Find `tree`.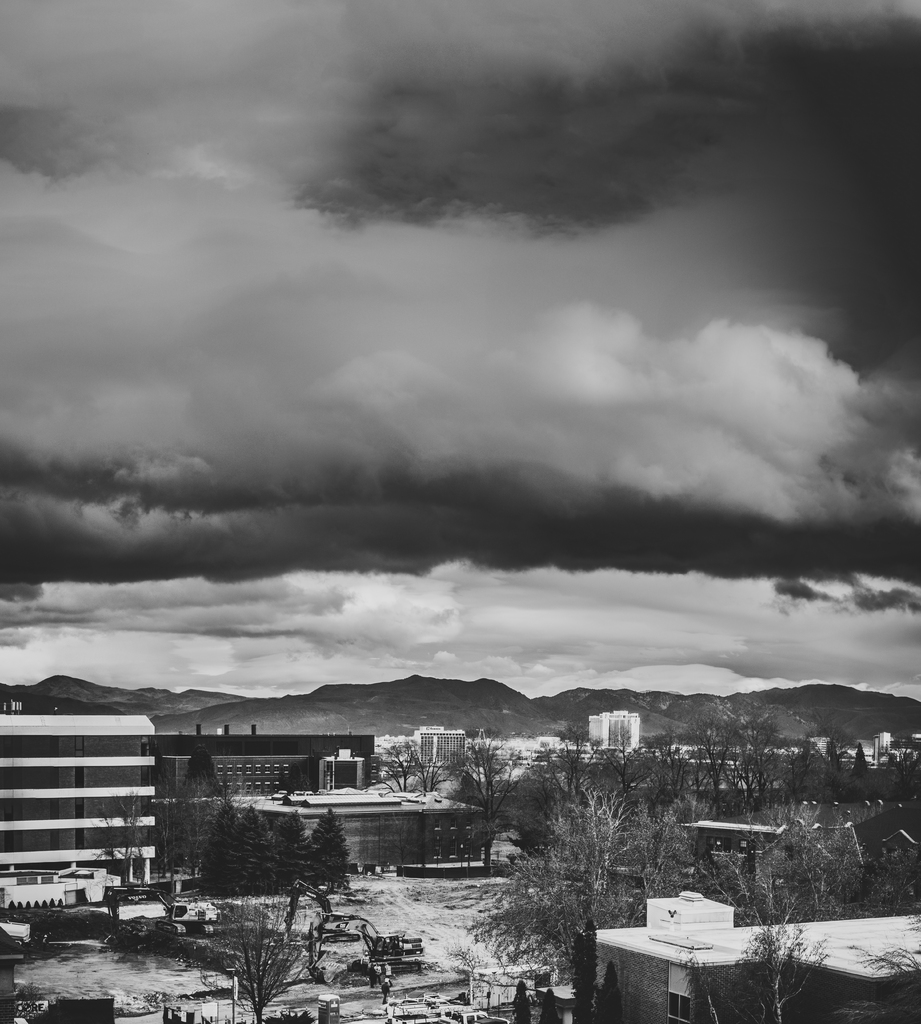
bbox(174, 743, 240, 858).
